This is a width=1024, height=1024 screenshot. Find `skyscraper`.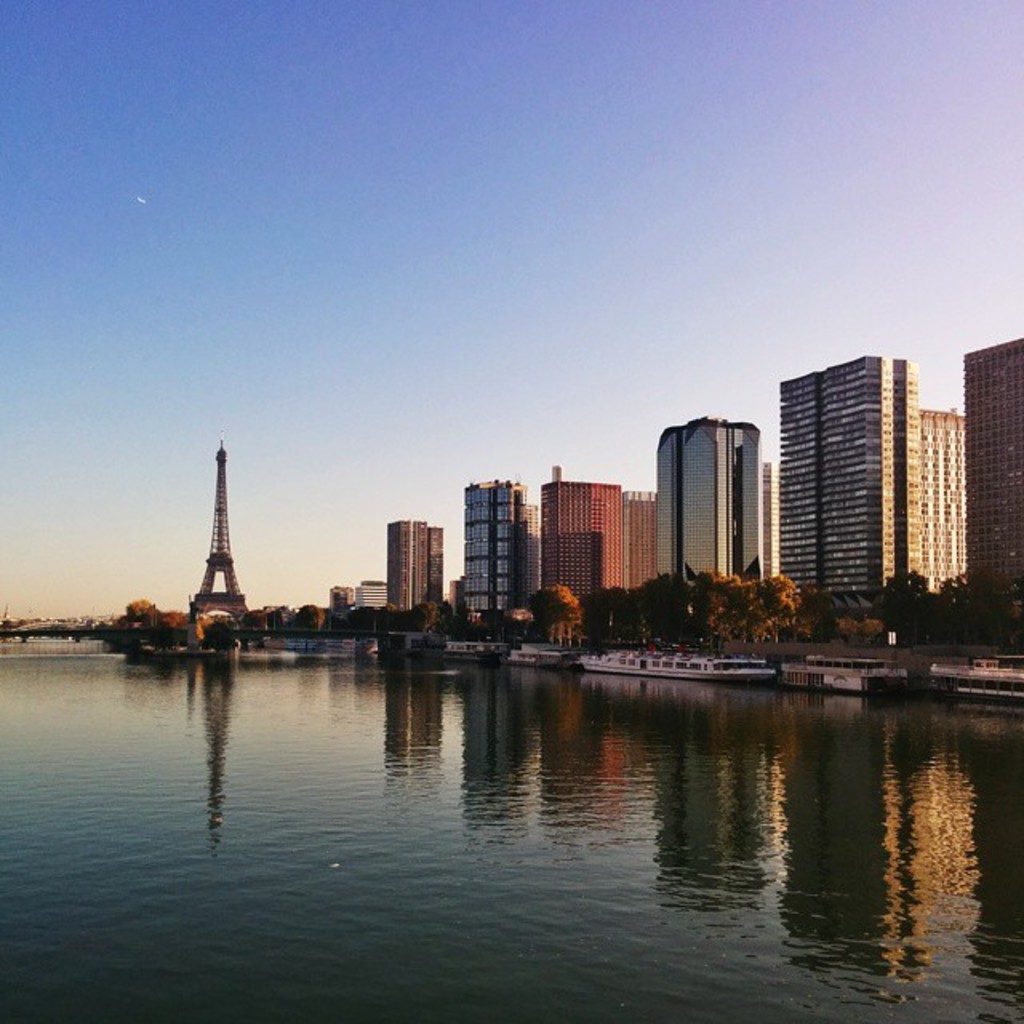
Bounding box: (389, 518, 440, 610).
